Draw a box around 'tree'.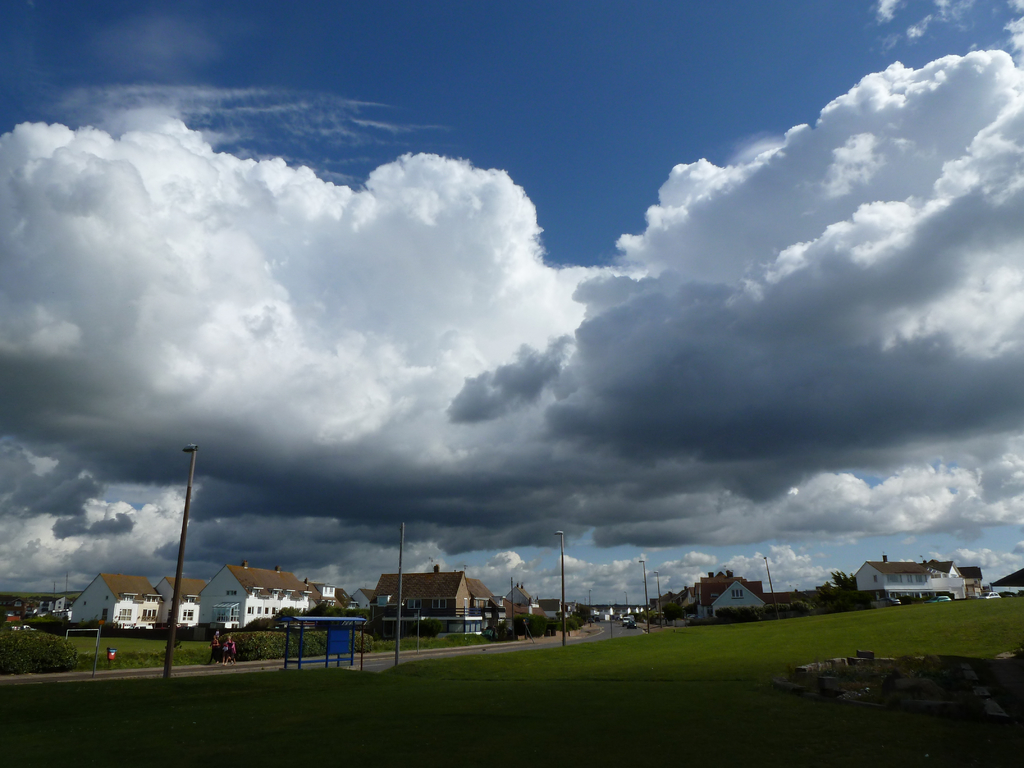
829:570:860:604.
